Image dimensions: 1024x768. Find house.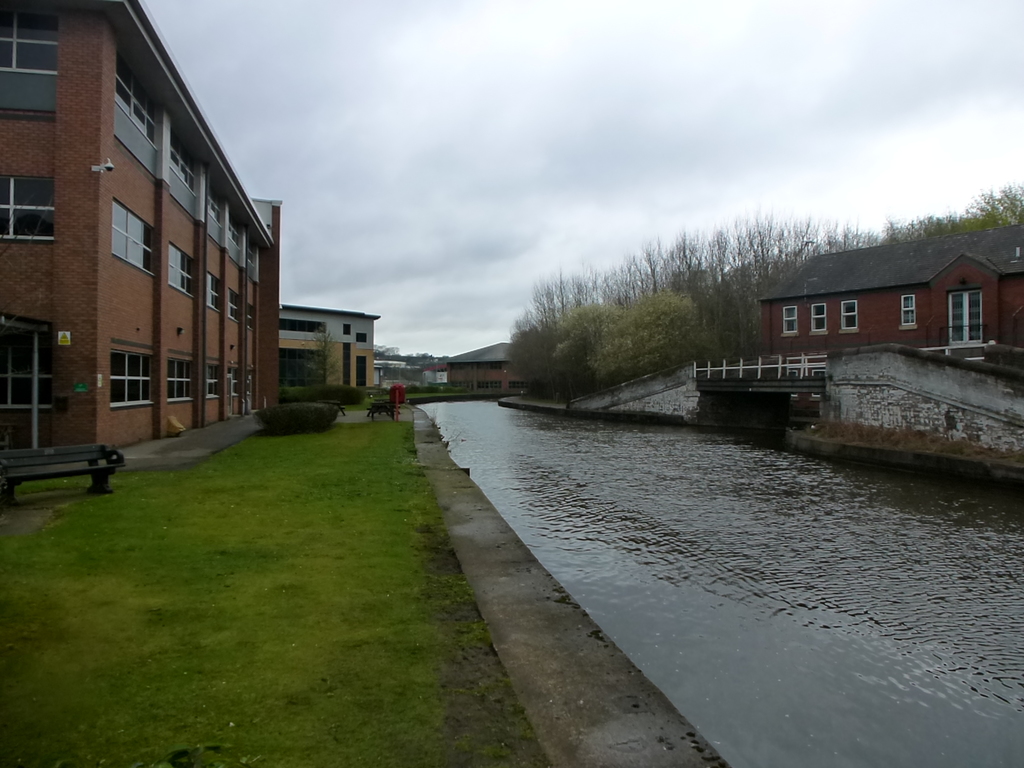
753 221 1023 365.
